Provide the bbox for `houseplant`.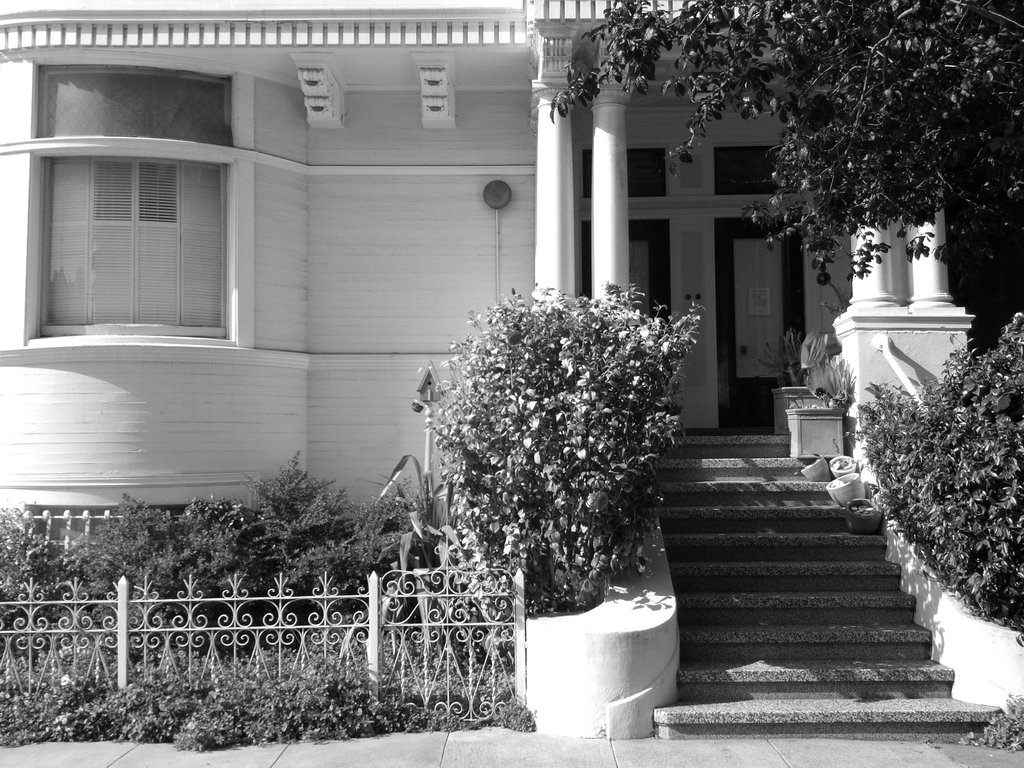
(765, 324, 842, 436).
